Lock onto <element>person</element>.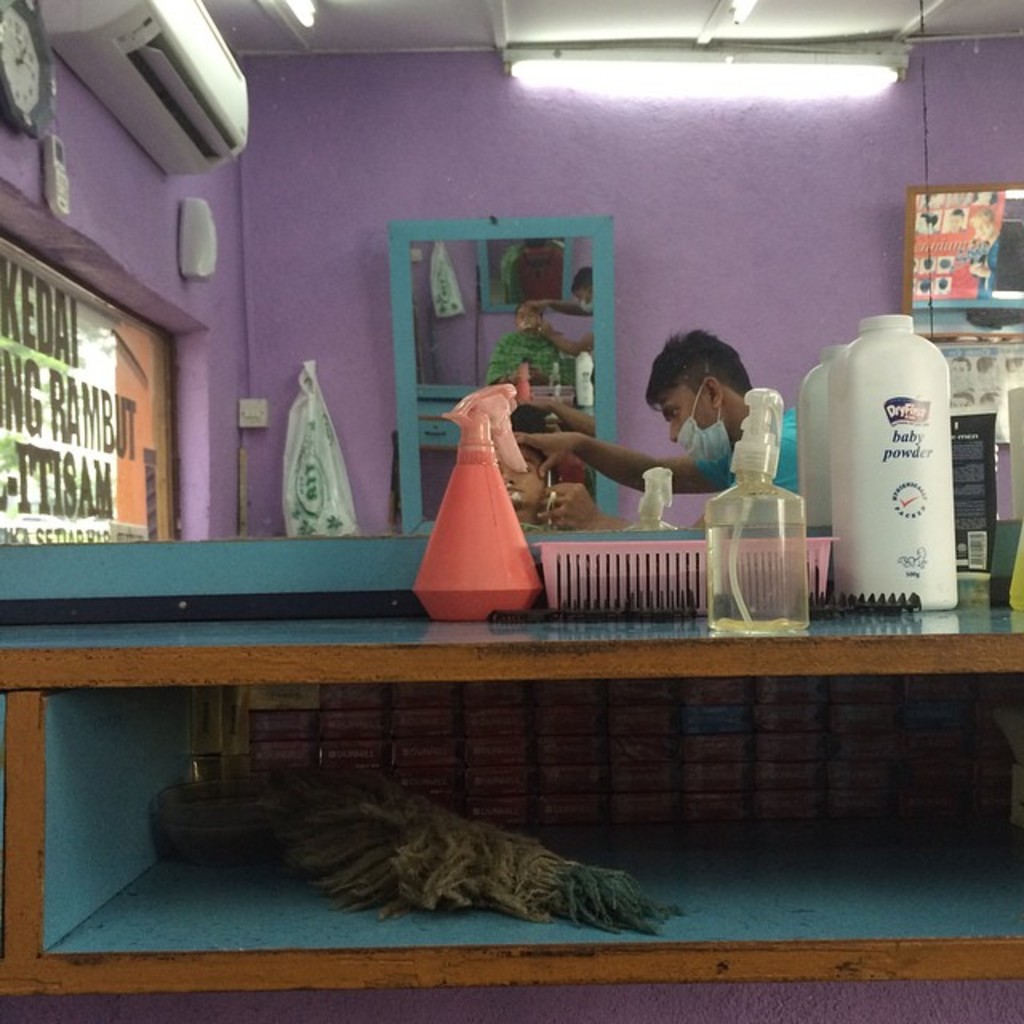
Locked: <box>963,208,1002,298</box>.
